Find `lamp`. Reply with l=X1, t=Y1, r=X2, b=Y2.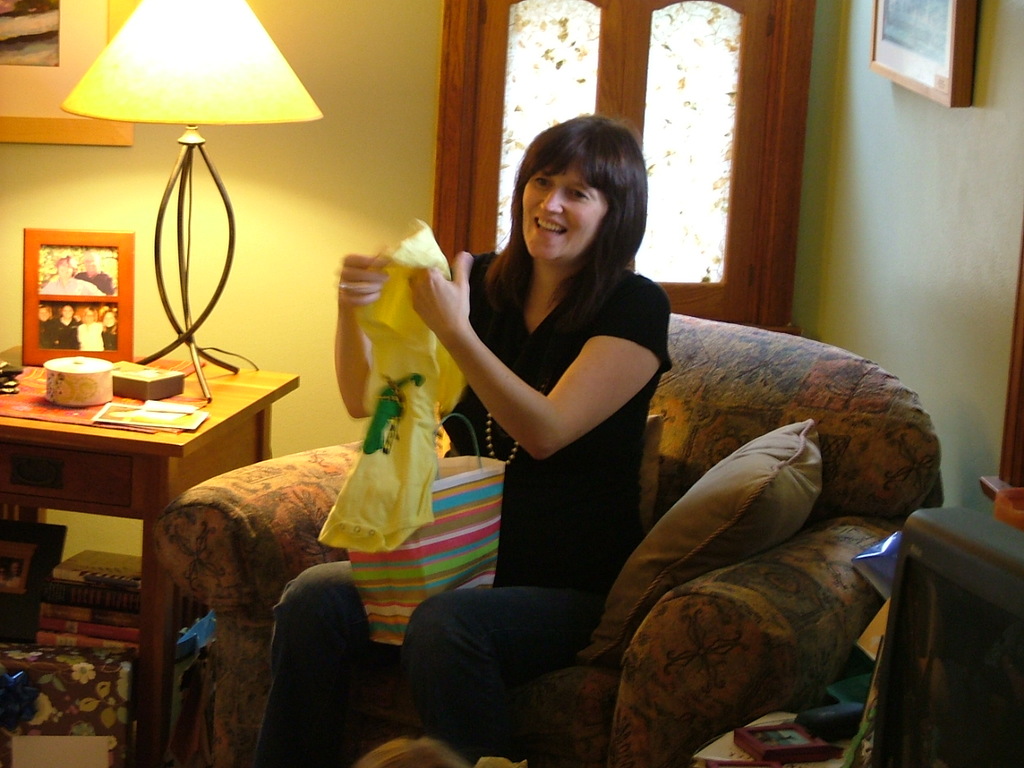
l=62, t=1, r=329, b=380.
